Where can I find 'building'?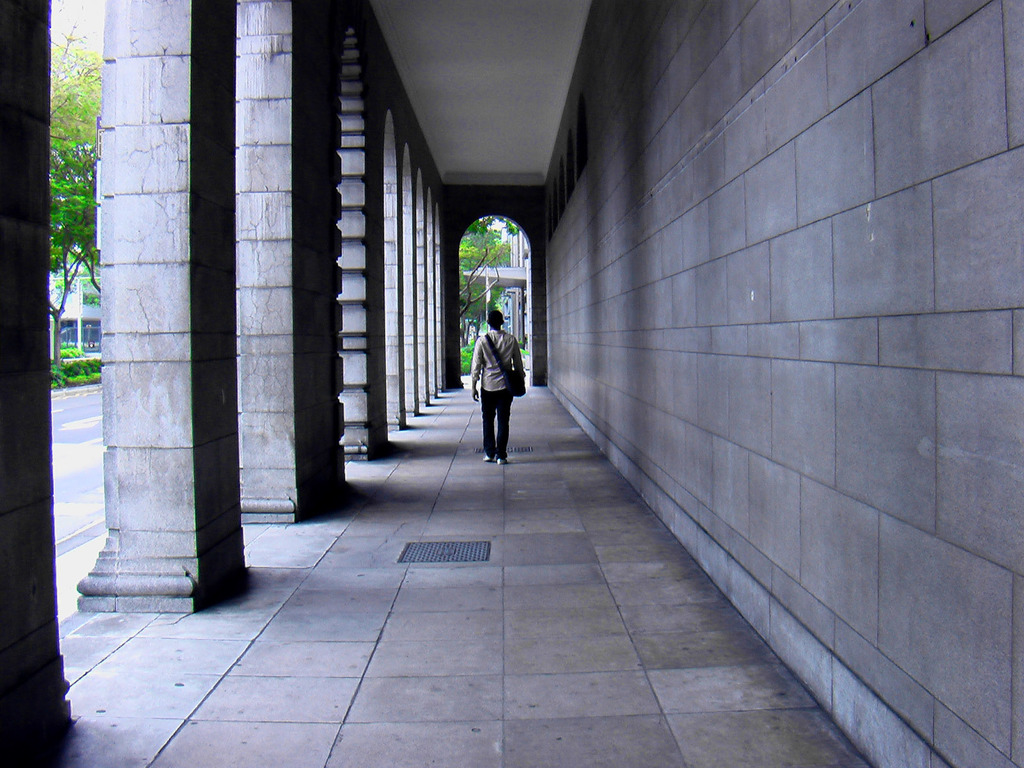
You can find it at bbox(0, 0, 1023, 767).
